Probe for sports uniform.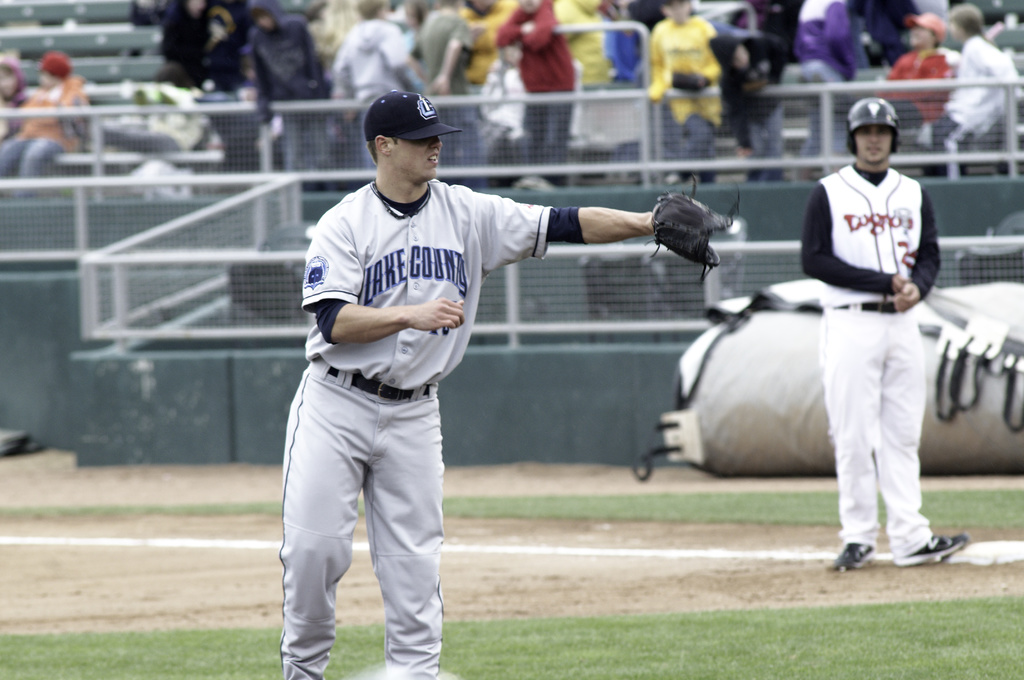
Probe result: (left=267, top=88, right=589, bottom=672).
